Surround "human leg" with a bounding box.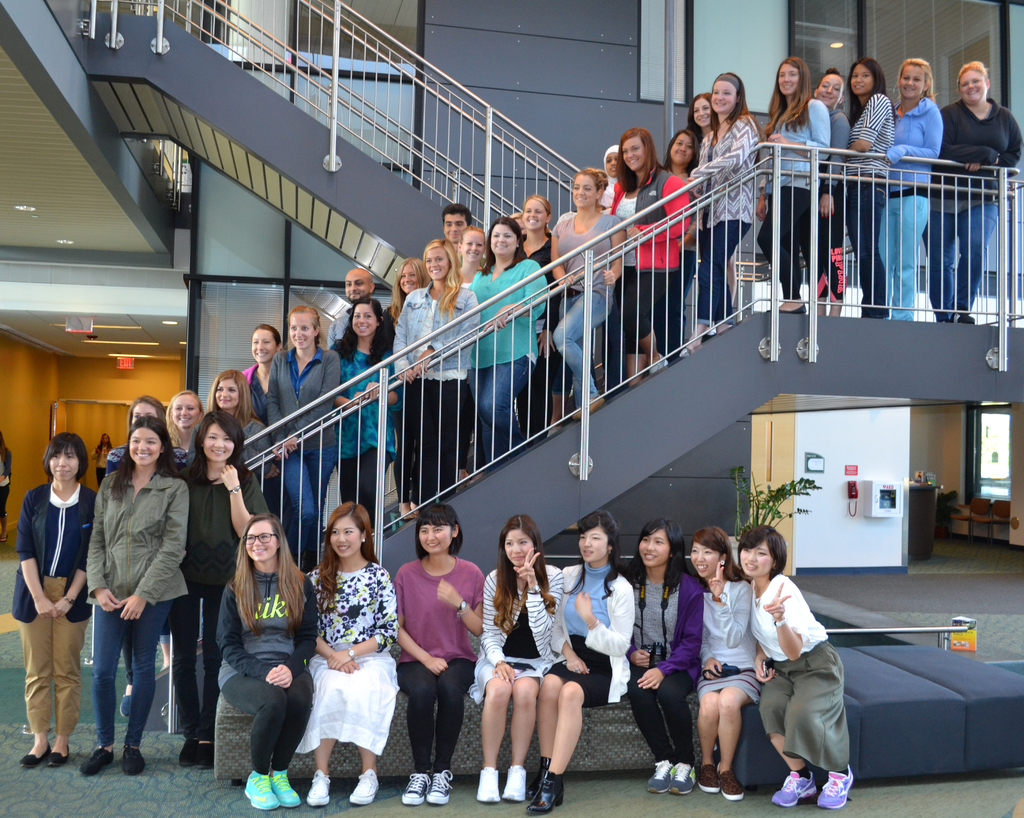
[left=86, top=600, right=122, bottom=774].
